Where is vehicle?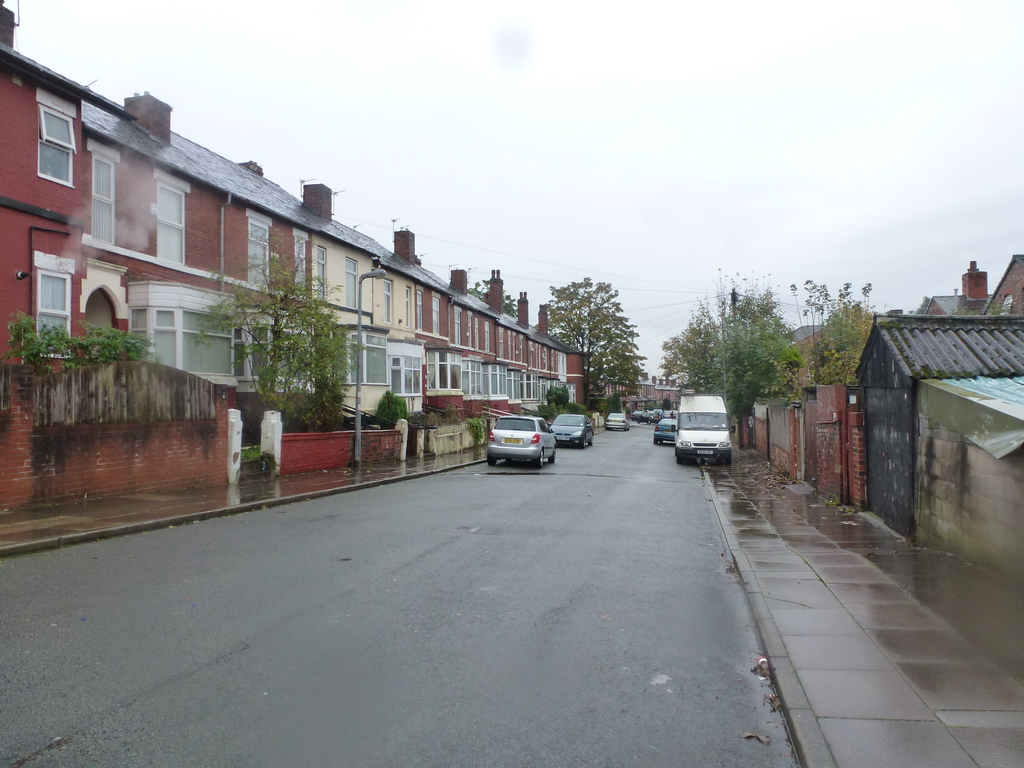
Rect(660, 406, 676, 420).
